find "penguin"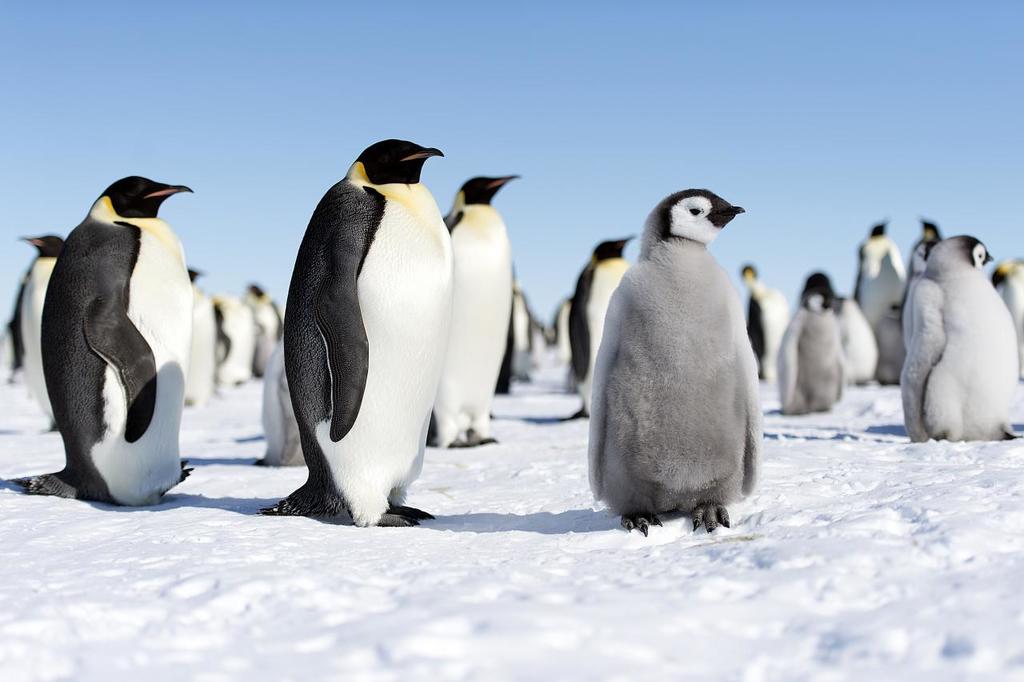
214:291:254:388
